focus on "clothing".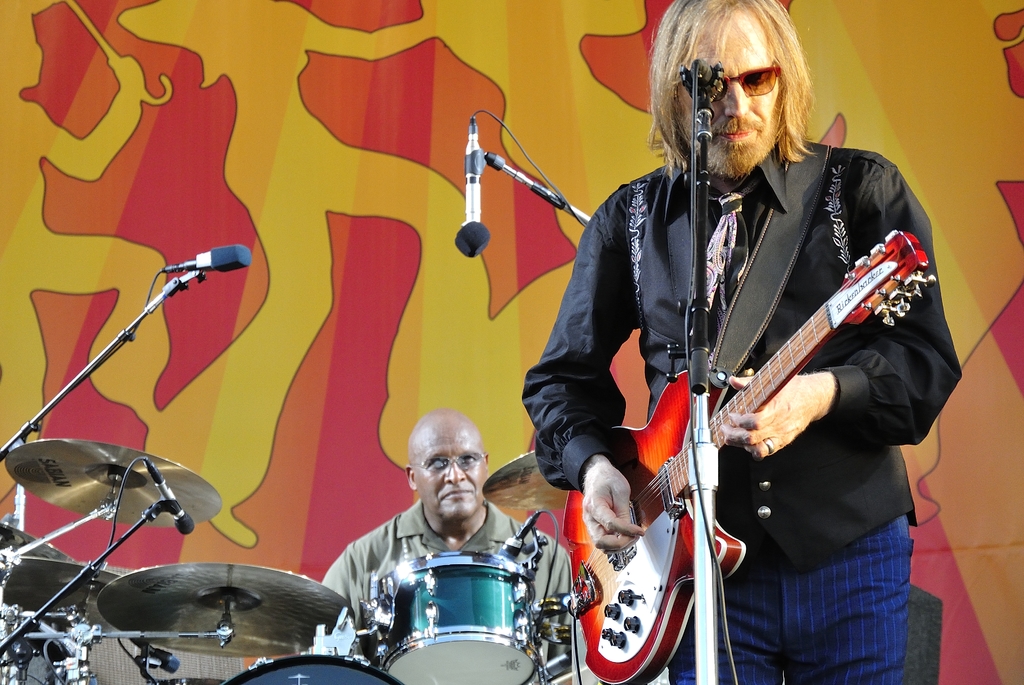
Focused at [left=324, top=506, right=591, bottom=657].
